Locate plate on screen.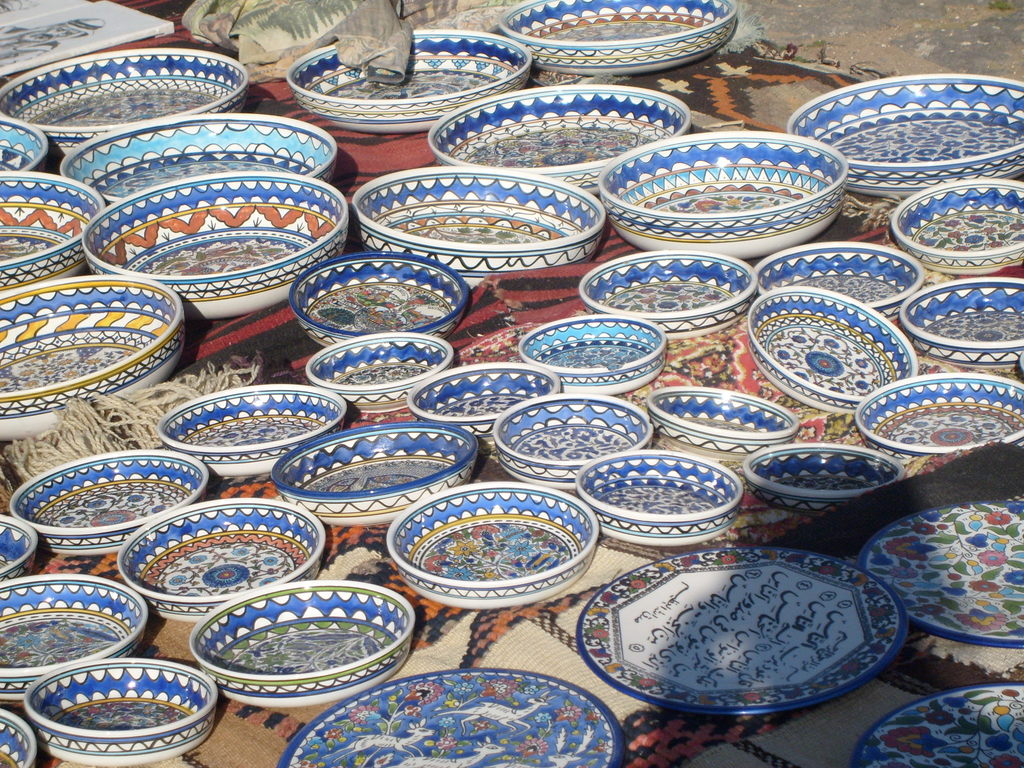
On screen at x1=561, y1=560, x2=918, y2=730.
